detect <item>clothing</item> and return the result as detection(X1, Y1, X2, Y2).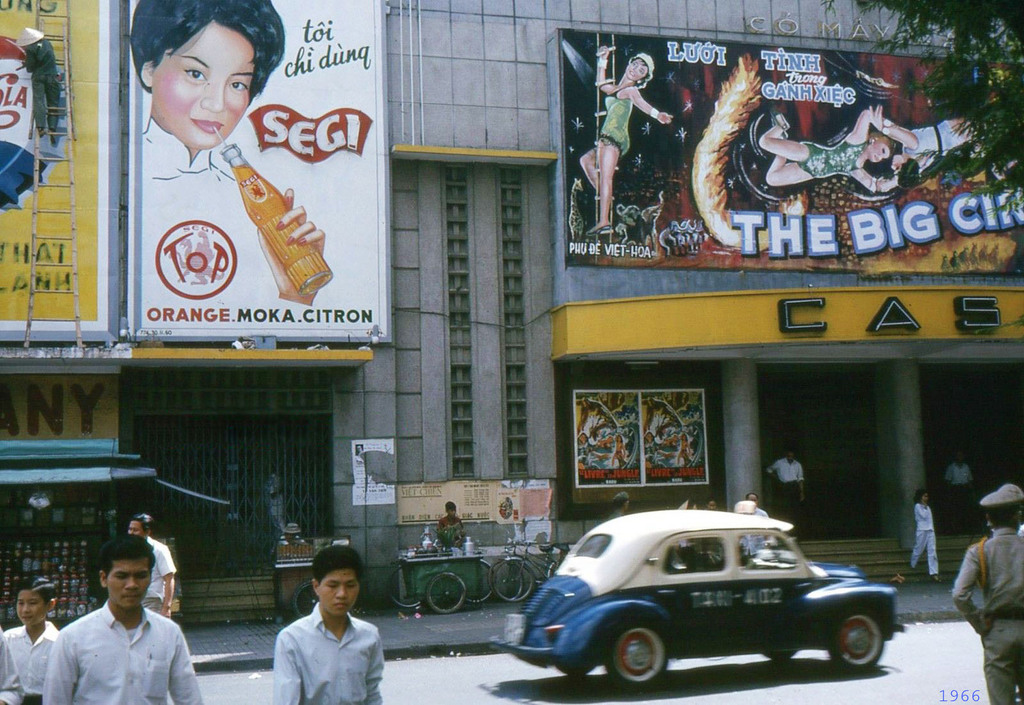
detection(140, 112, 298, 327).
